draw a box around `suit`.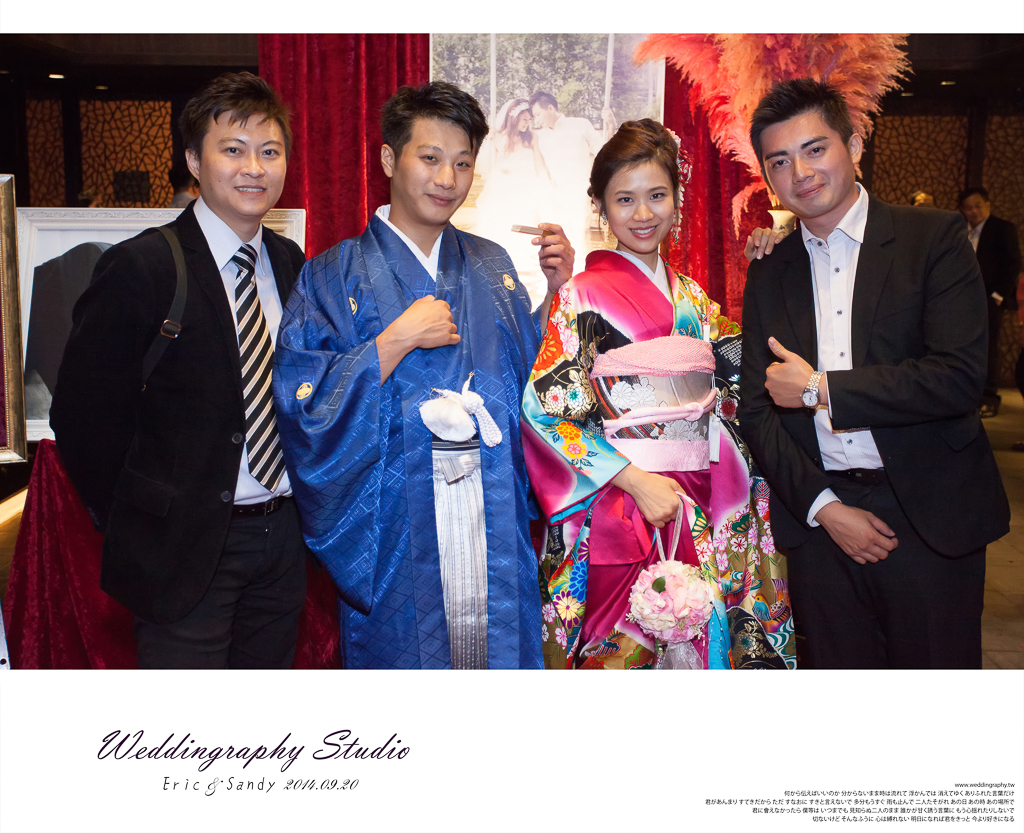
region(49, 192, 309, 666).
